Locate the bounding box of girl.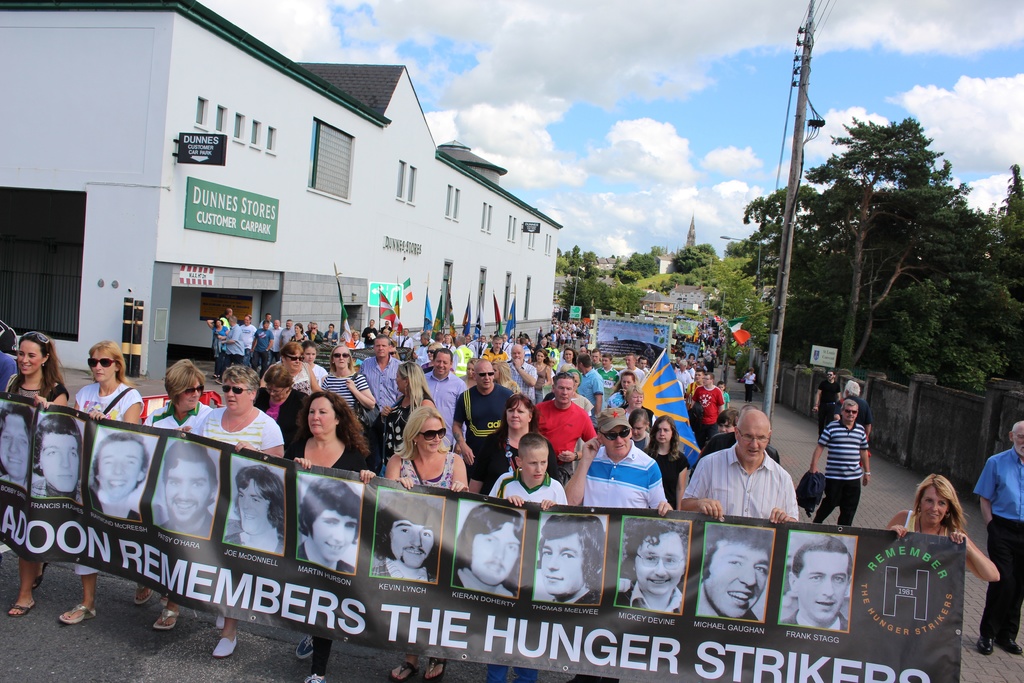
Bounding box: Rect(471, 393, 559, 500).
